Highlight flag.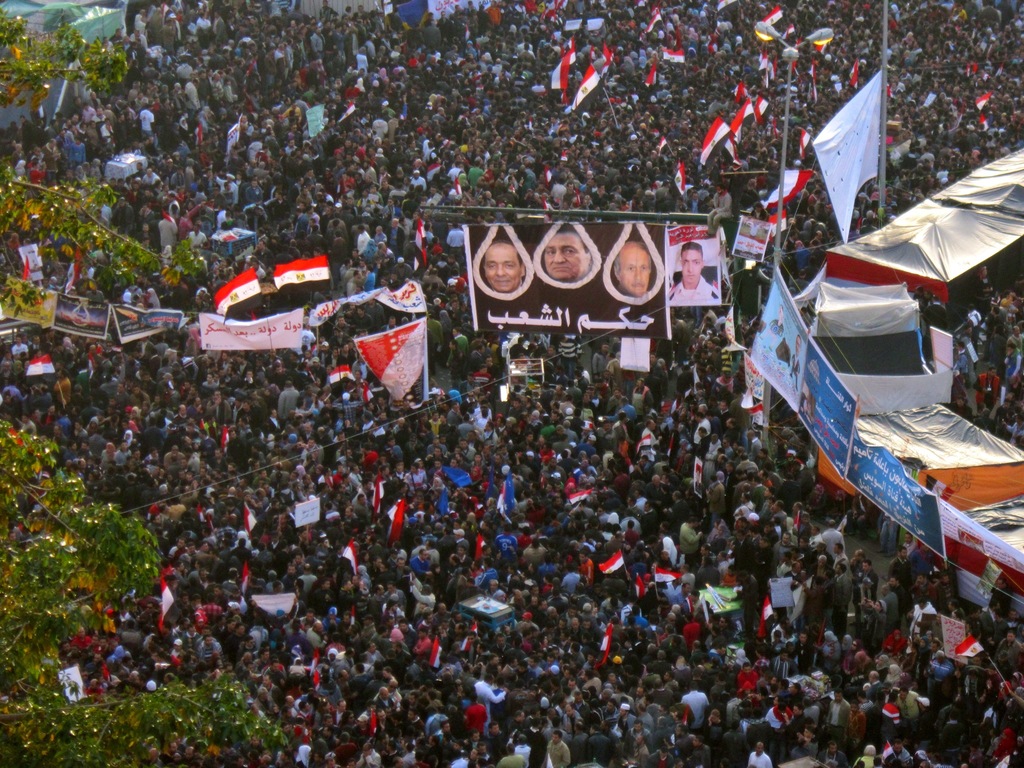
Highlighted region: pyautogui.locateOnScreen(275, 254, 330, 300).
